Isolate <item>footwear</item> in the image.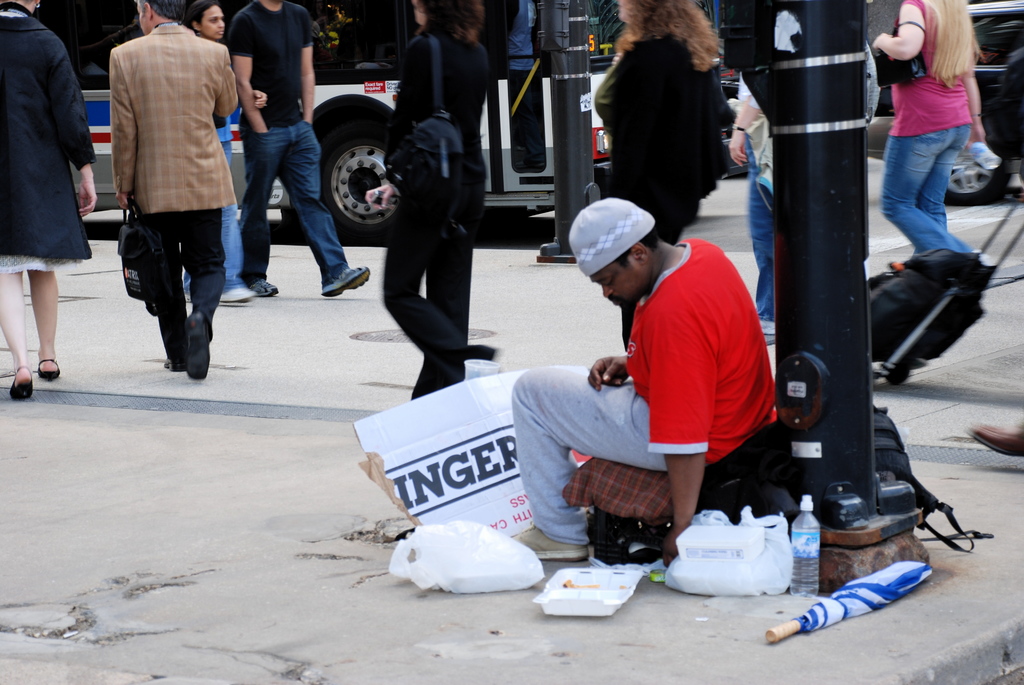
Isolated region: 44, 362, 57, 384.
